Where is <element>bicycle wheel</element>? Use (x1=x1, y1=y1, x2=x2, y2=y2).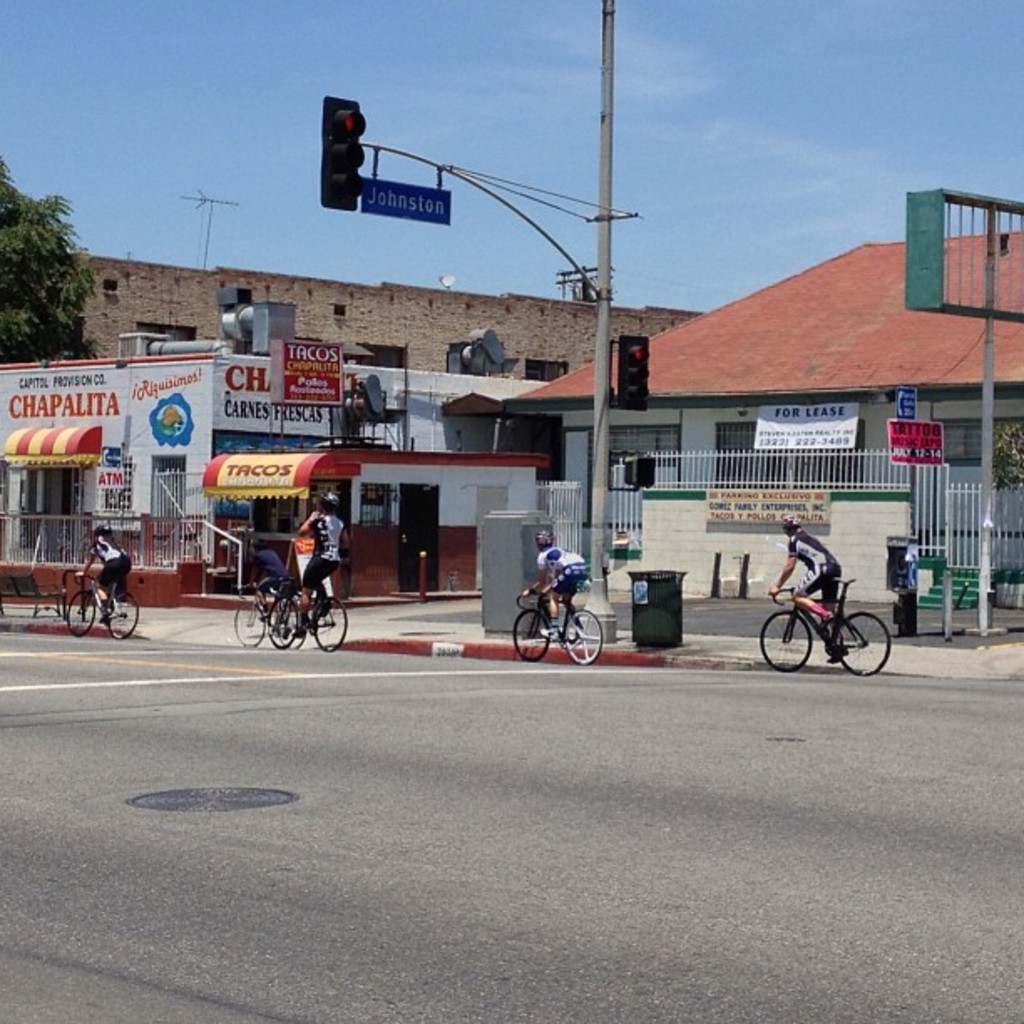
(x1=833, y1=611, x2=890, y2=676).
